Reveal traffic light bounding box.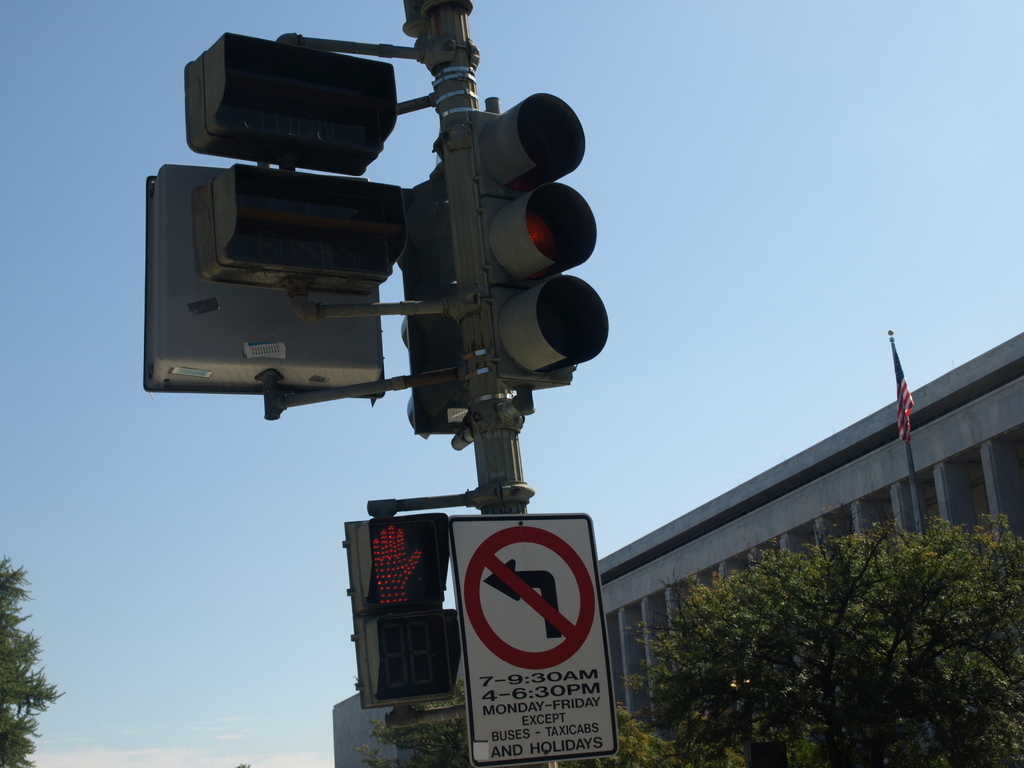
Revealed: select_region(467, 92, 609, 417).
